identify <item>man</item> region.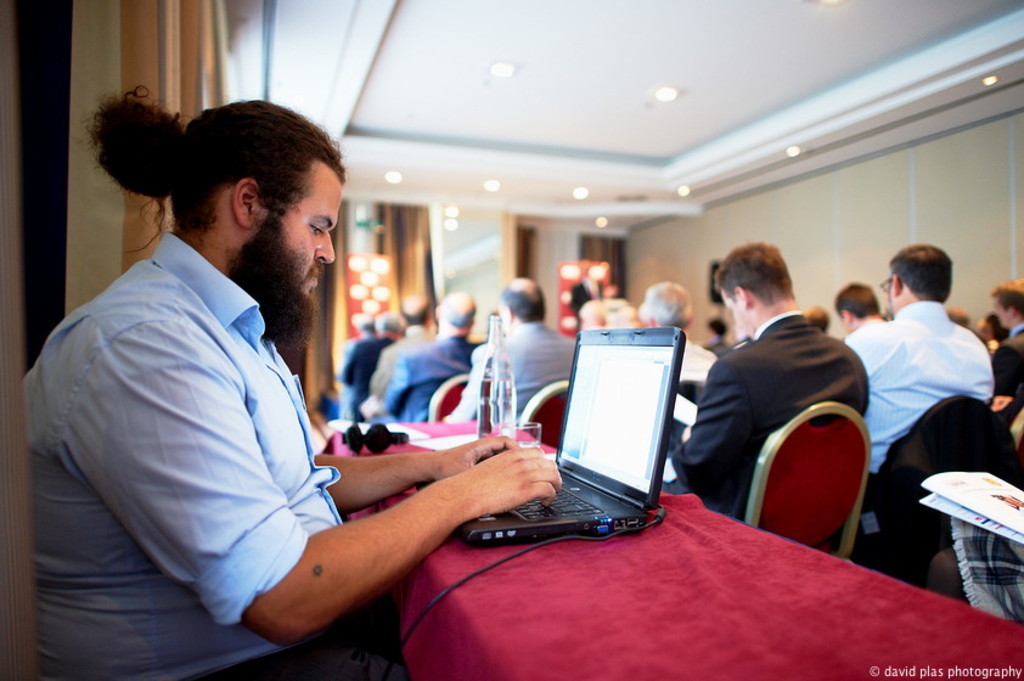
Region: [x1=950, y1=308, x2=968, y2=333].
